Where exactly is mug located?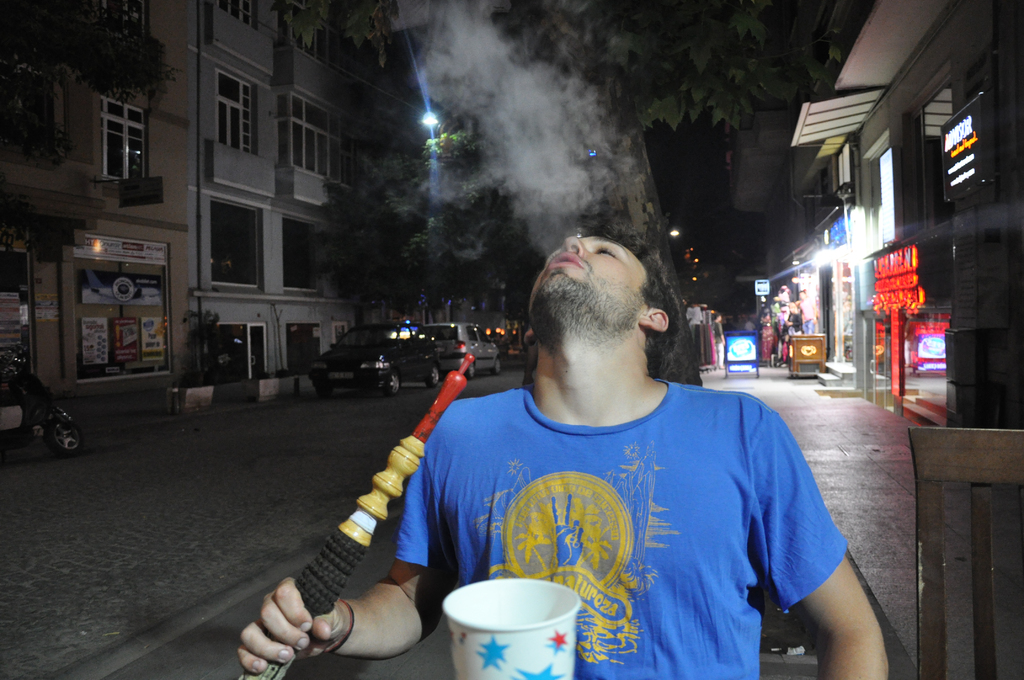
Its bounding box is detection(444, 578, 586, 679).
